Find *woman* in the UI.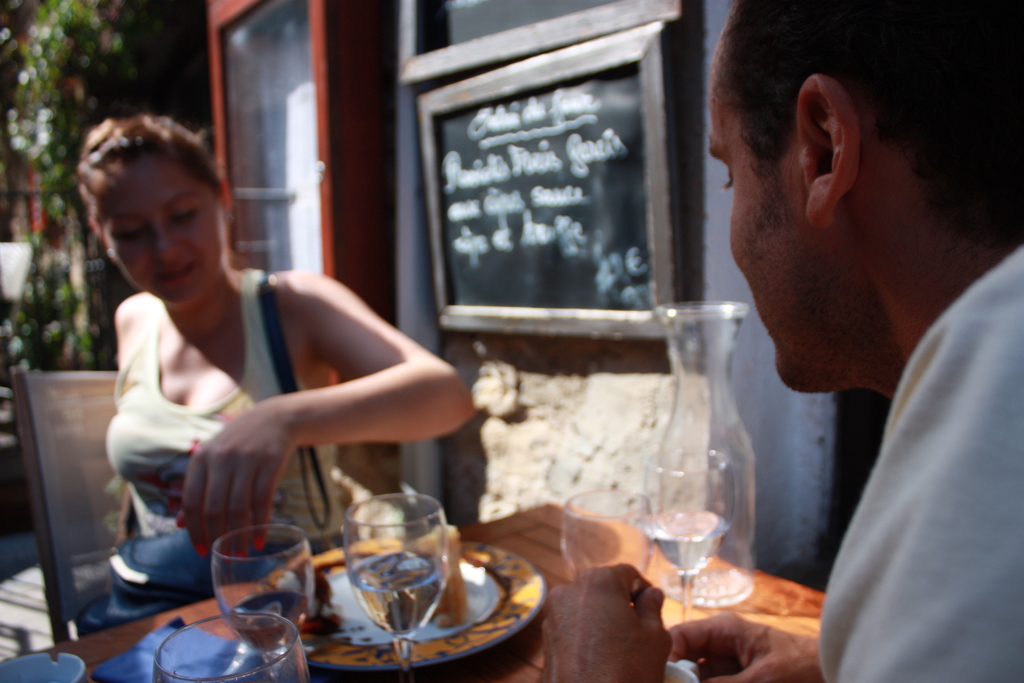
UI element at Rect(76, 111, 471, 614).
